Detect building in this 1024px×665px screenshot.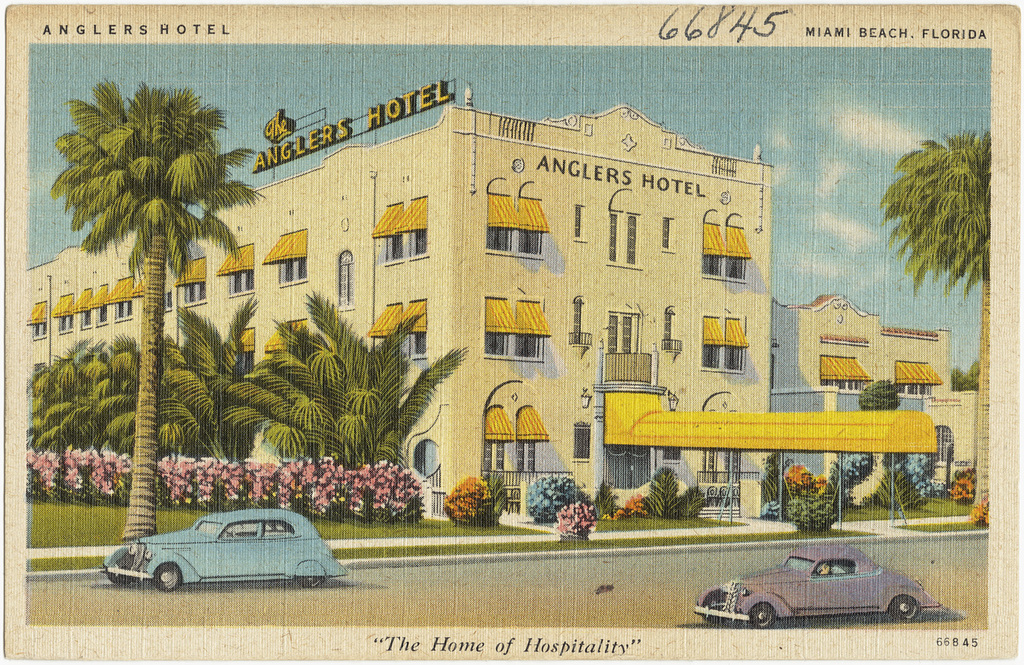
Detection: <box>29,94,978,526</box>.
